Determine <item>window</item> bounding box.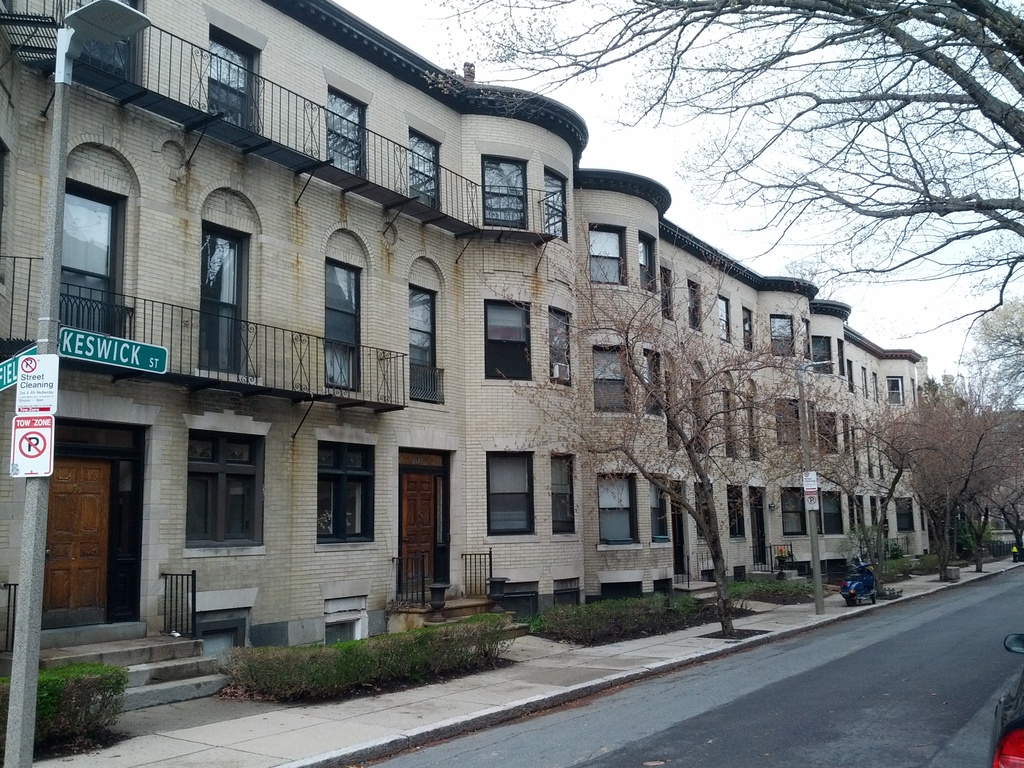
Determined: left=860, top=364, right=865, bottom=395.
